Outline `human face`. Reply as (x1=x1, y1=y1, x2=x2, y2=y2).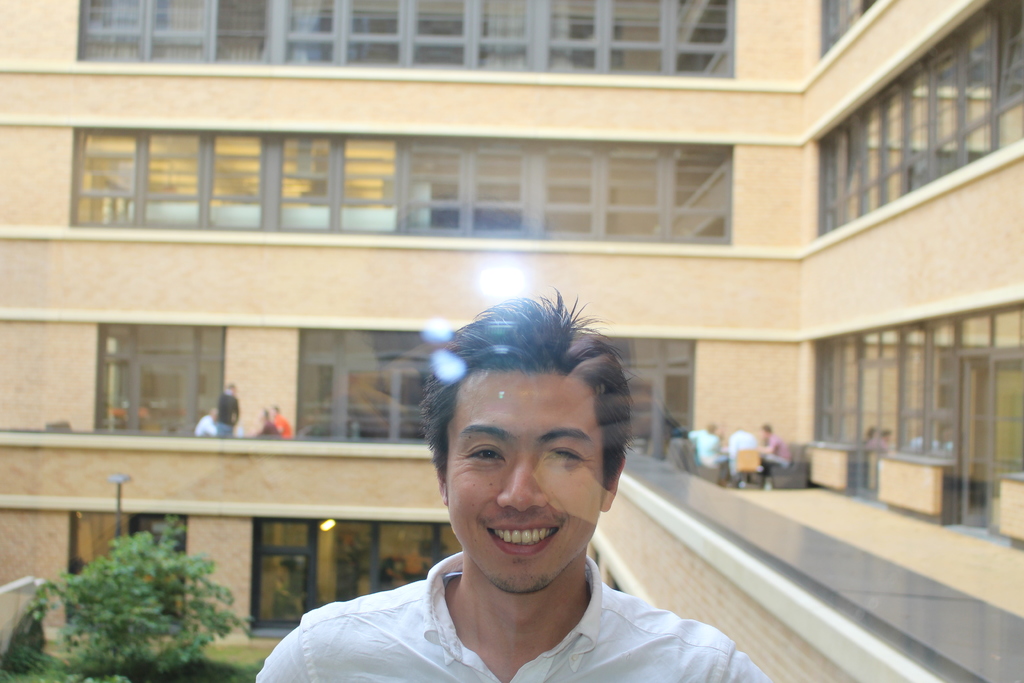
(x1=447, y1=377, x2=609, y2=591).
